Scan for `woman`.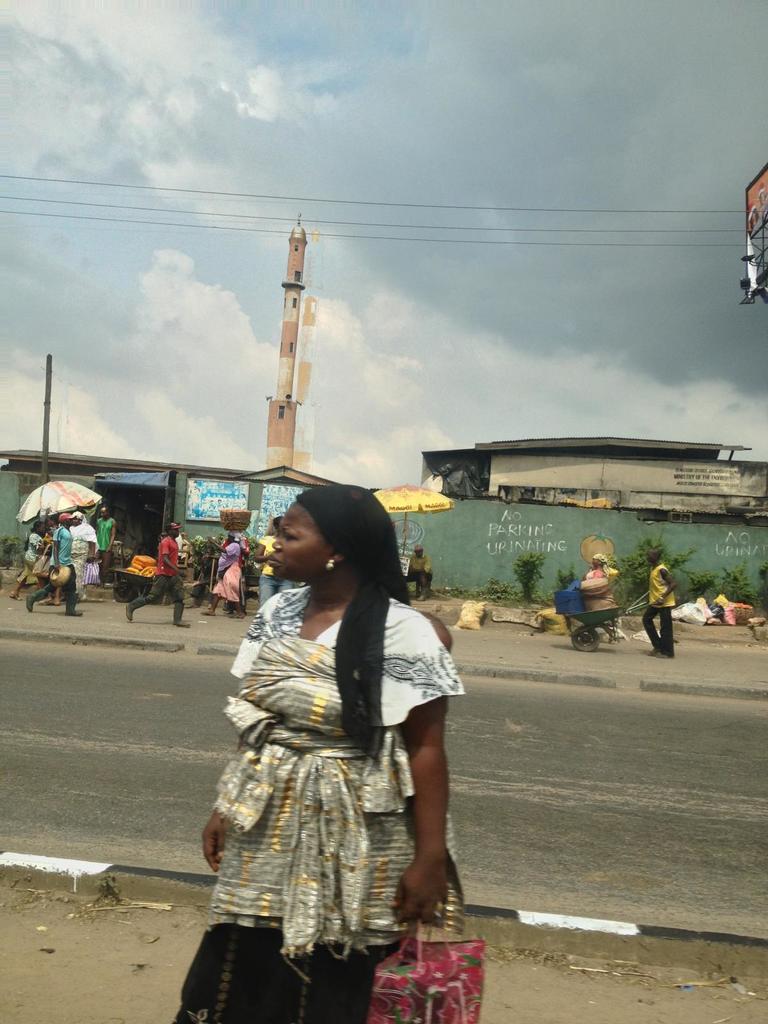
Scan result: rect(583, 552, 614, 641).
